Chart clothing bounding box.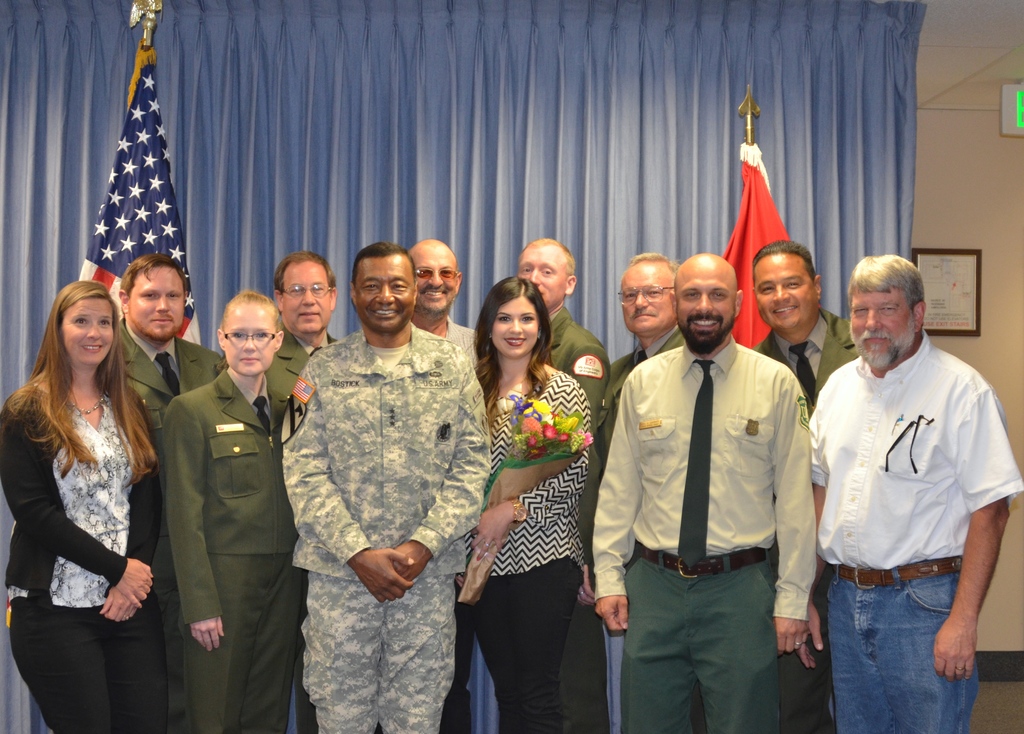
Charted: {"left": 257, "top": 259, "right": 493, "bottom": 717}.
